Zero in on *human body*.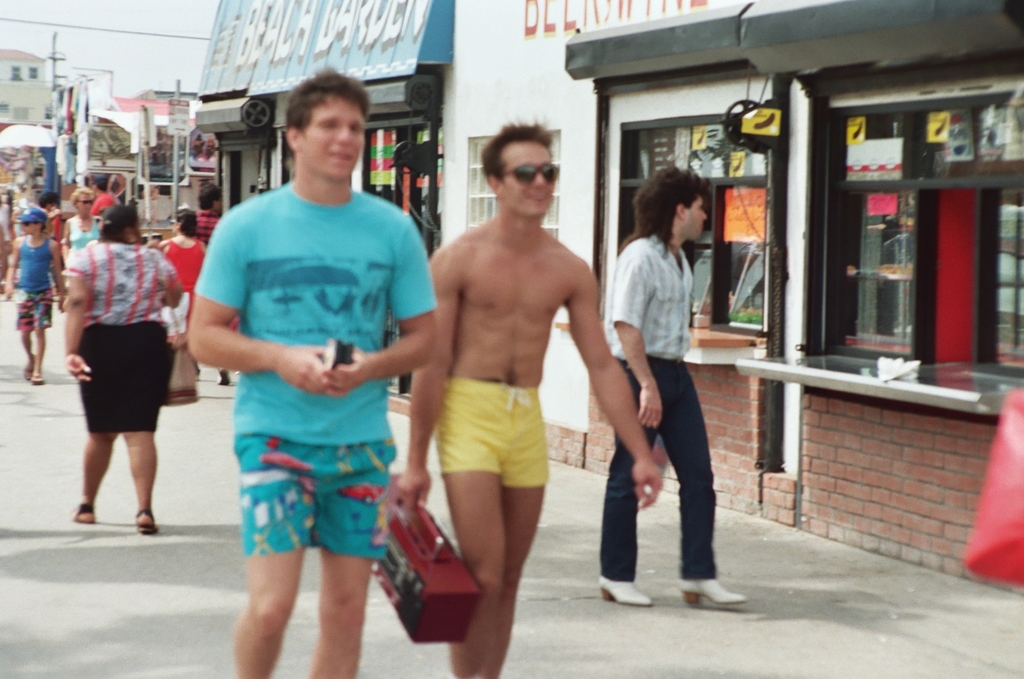
Zeroed in: <region>67, 203, 183, 539</region>.
